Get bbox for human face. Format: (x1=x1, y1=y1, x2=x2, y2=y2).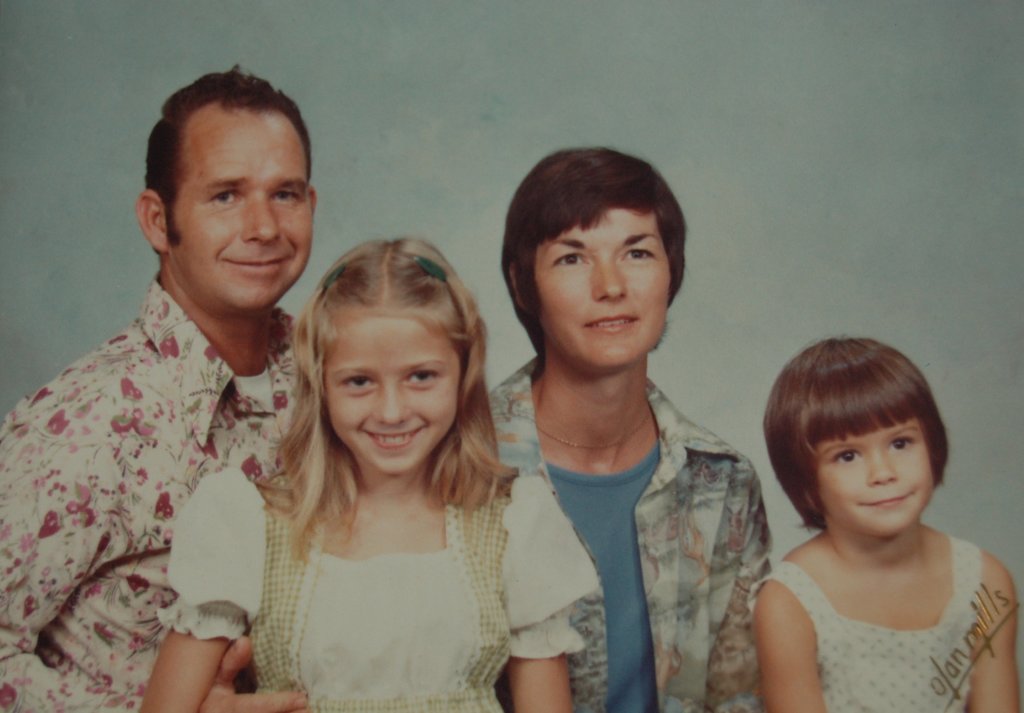
(x1=813, y1=420, x2=936, y2=537).
